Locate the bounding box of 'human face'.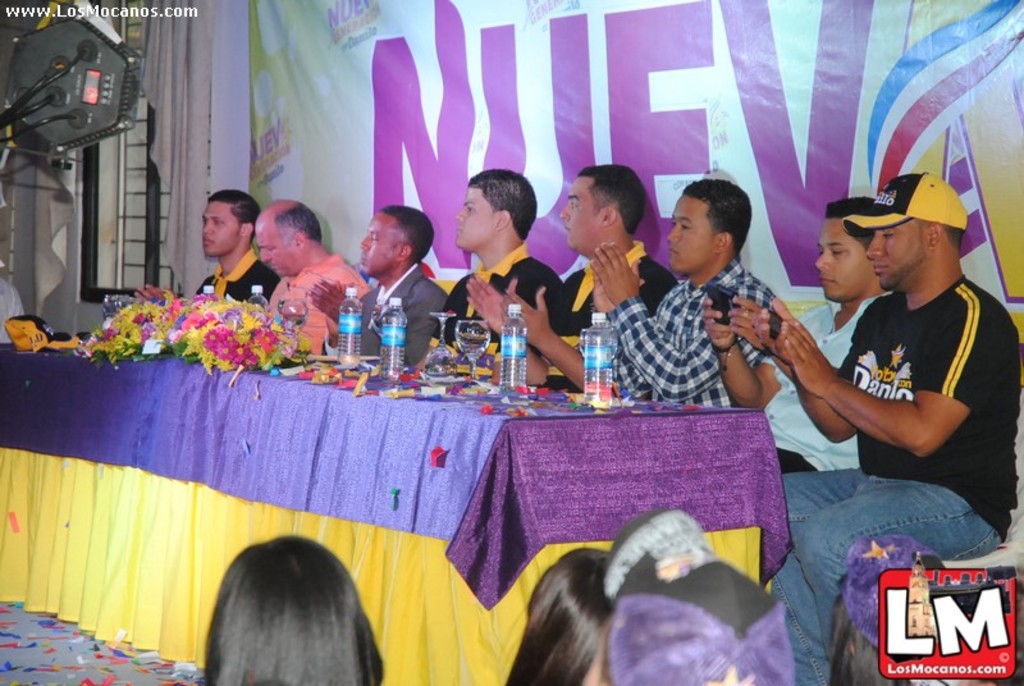
Bounding box: x1=202, y1=201, x2=239, y2=256.
